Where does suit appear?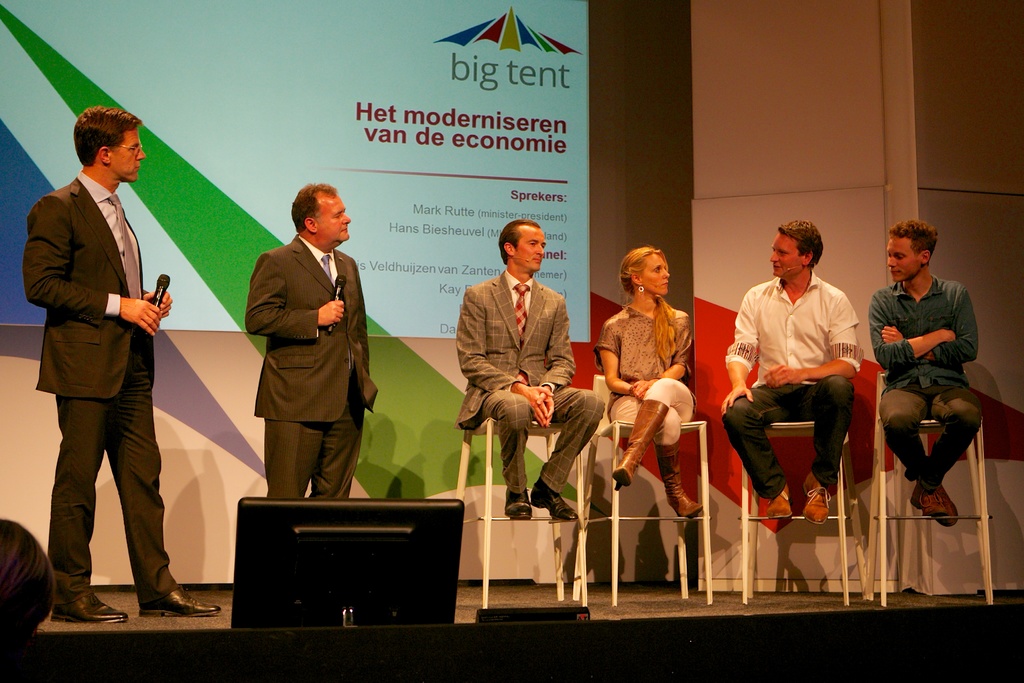
Appears at {"x1": 451, "y1": 265, "x2": 606, "y2": 493}.
